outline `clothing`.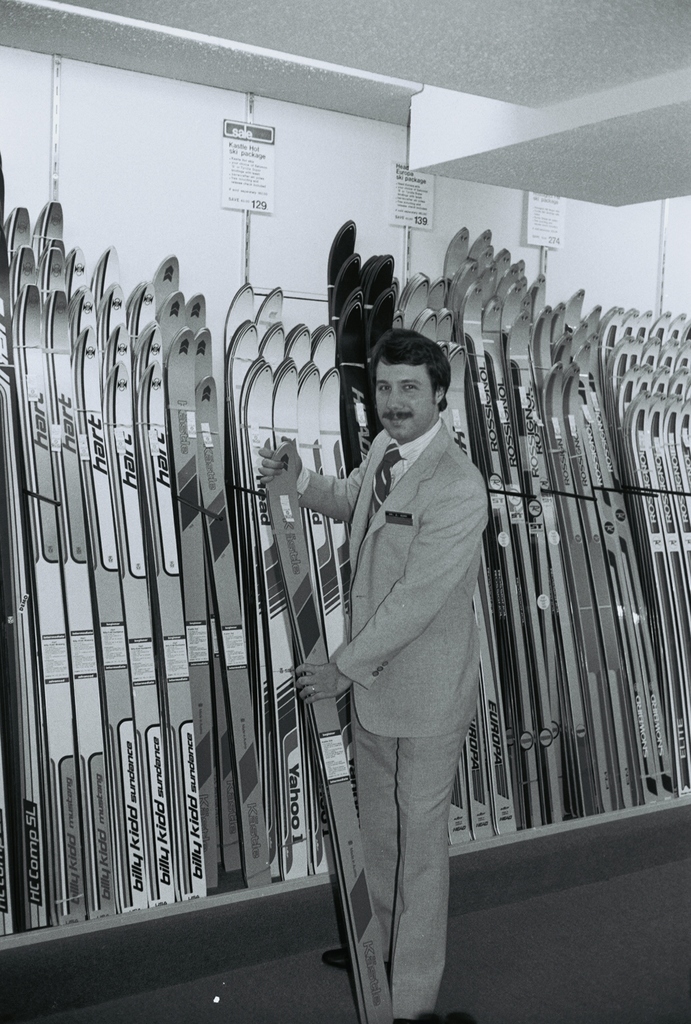
Outline: left=296, top=336, right=516, bottom=975.
